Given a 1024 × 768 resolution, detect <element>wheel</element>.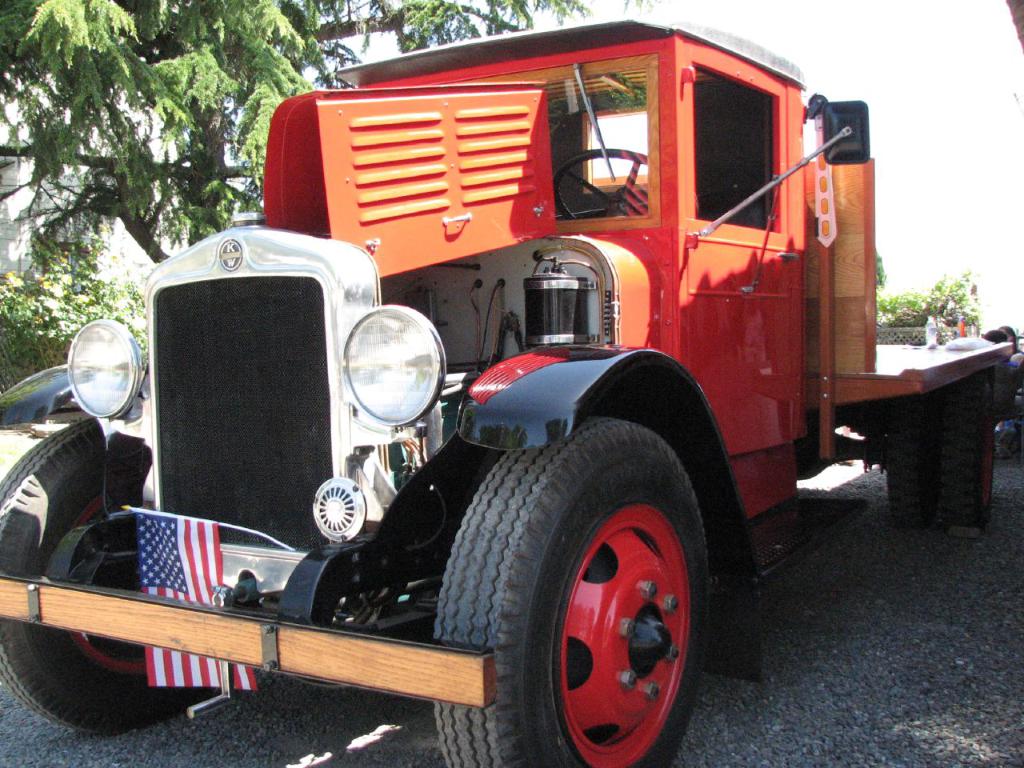
(0, 416, 234, 732).
